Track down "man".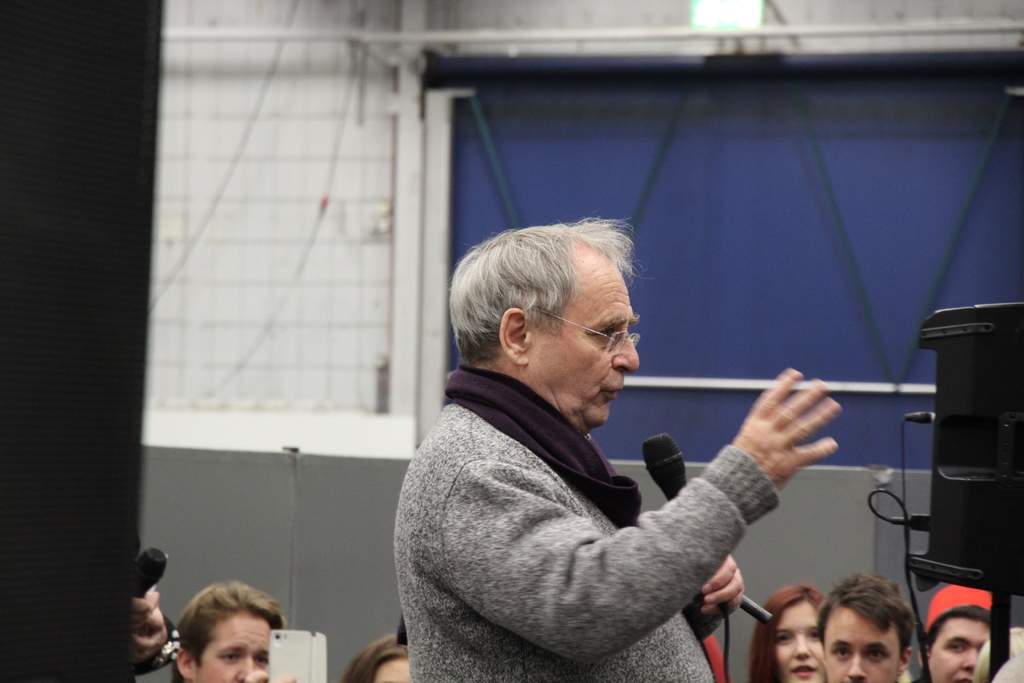
Tracked to region(392, 213, 771, 682).
